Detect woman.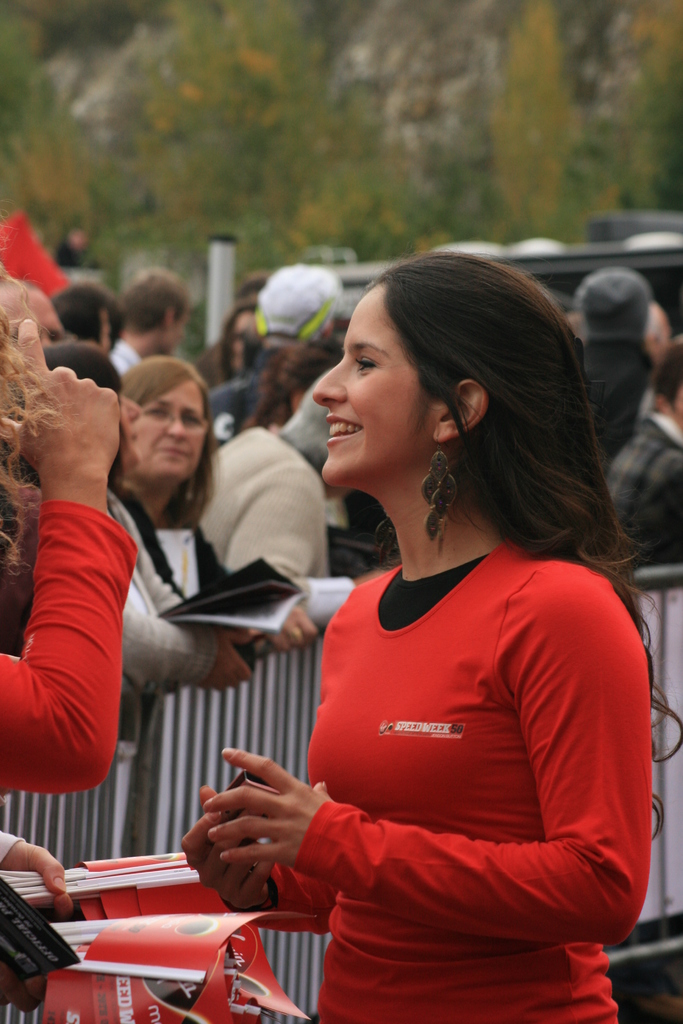
Detected at BBox(177, 248, 682, 1023).
